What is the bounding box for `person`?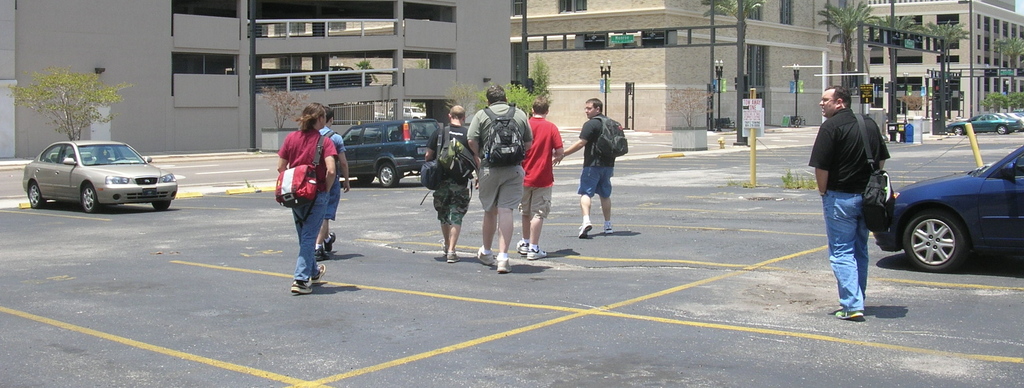
516/94/564/261.
